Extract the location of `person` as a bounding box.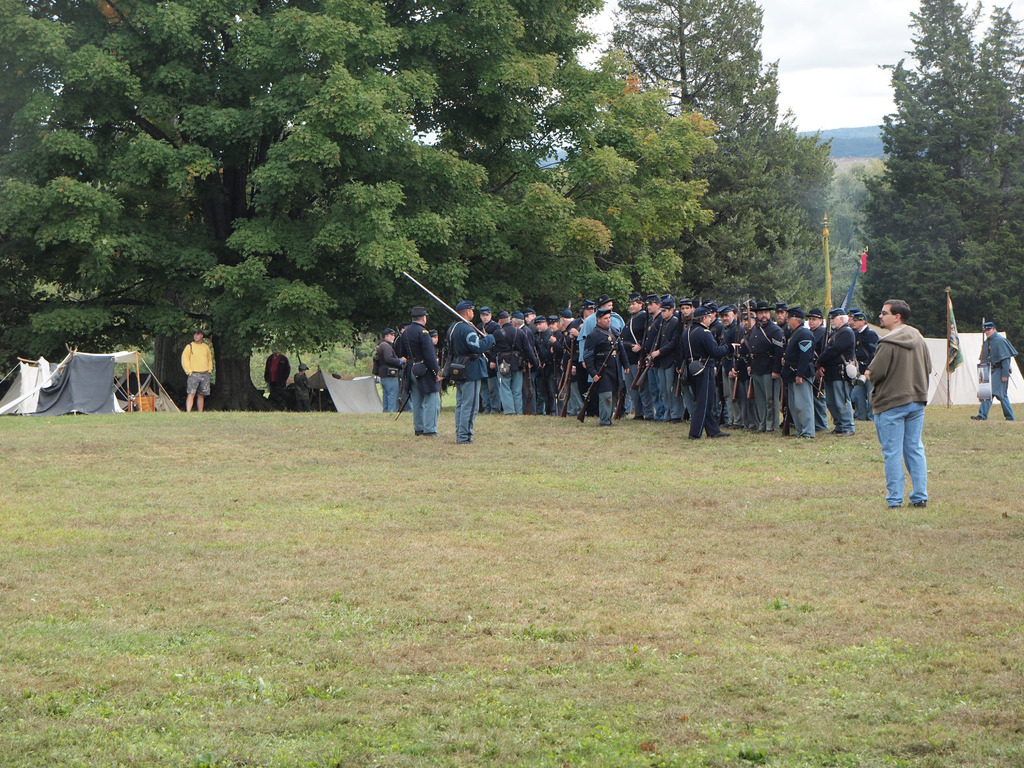
[x1=525, y1=322, x2=566, y2=409].
